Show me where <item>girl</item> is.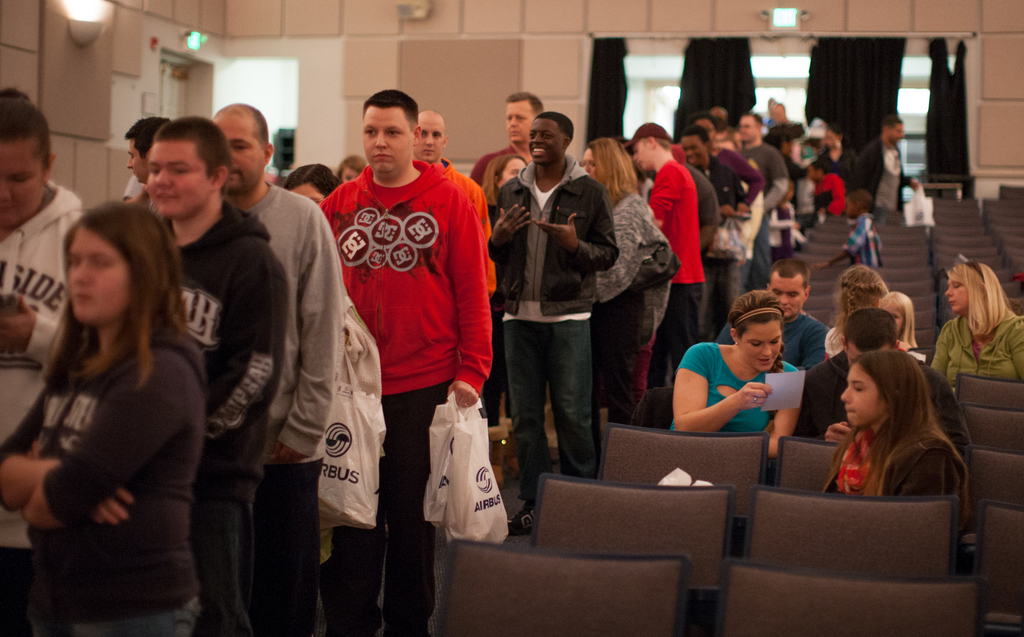
<item>girl</item> is at x1=671, y1=288, x2=803, y2=483.
